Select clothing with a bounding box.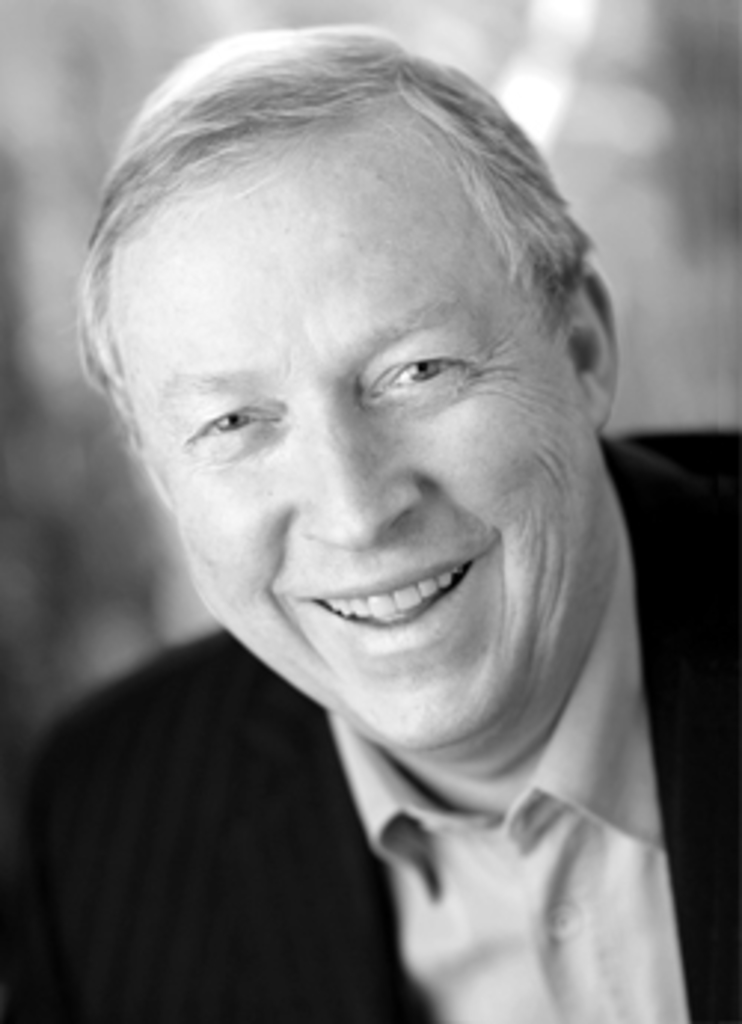
[0, 430, 739, 1021].
